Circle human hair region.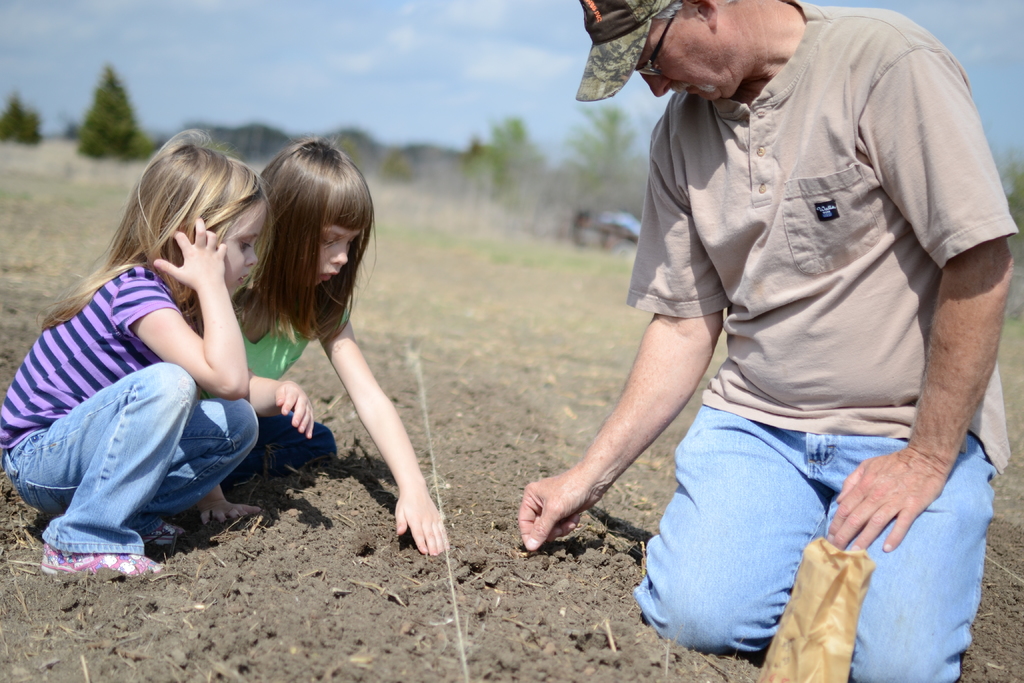
Region: 656:0:682:26.
